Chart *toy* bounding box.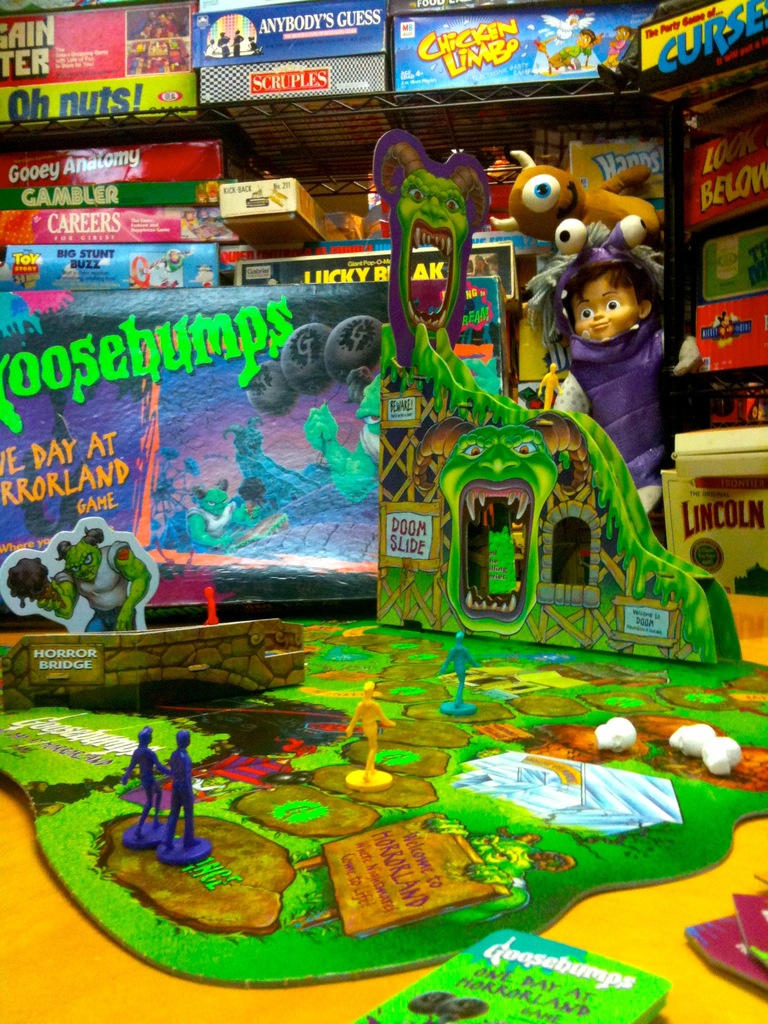
Charted: bbox=(248, 355, 296, 405).
